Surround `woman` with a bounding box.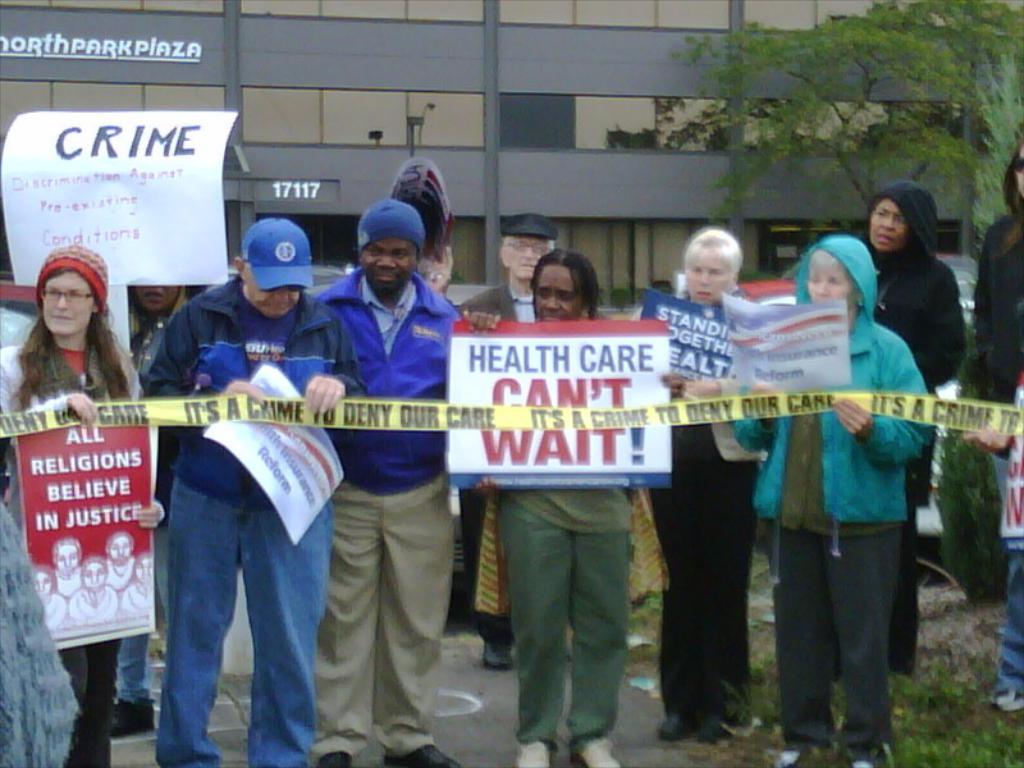
box=[0, 241, 163, 767].
